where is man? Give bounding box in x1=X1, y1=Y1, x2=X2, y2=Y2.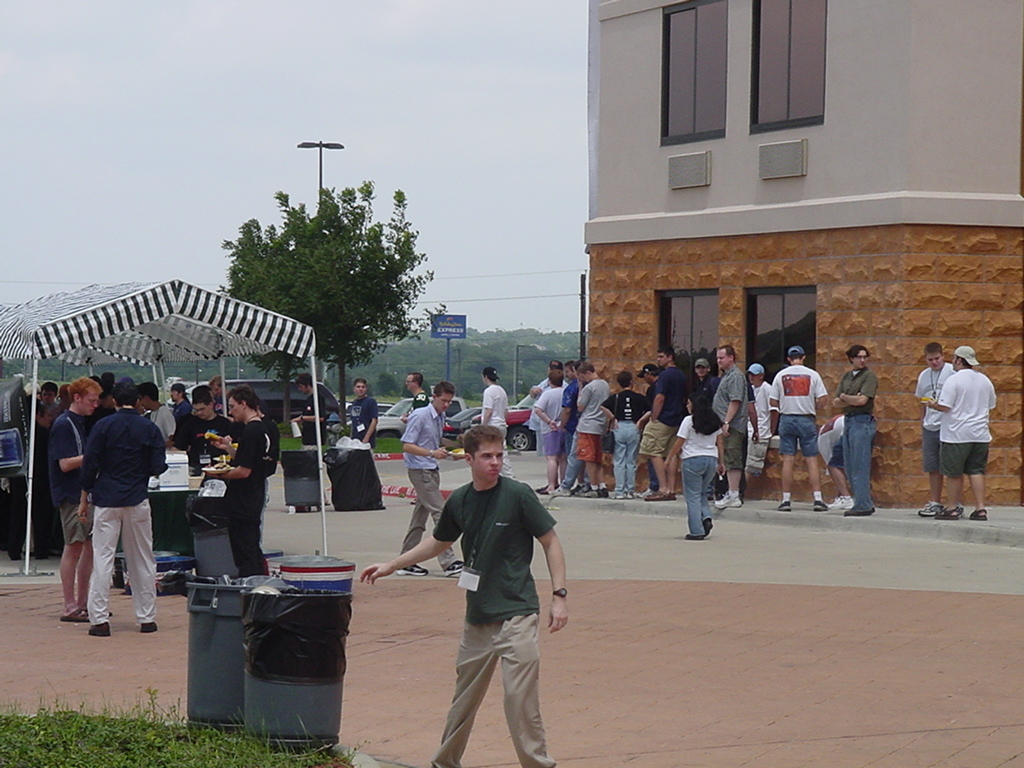
x1=779, y1=348, x2=825, y2=515.
